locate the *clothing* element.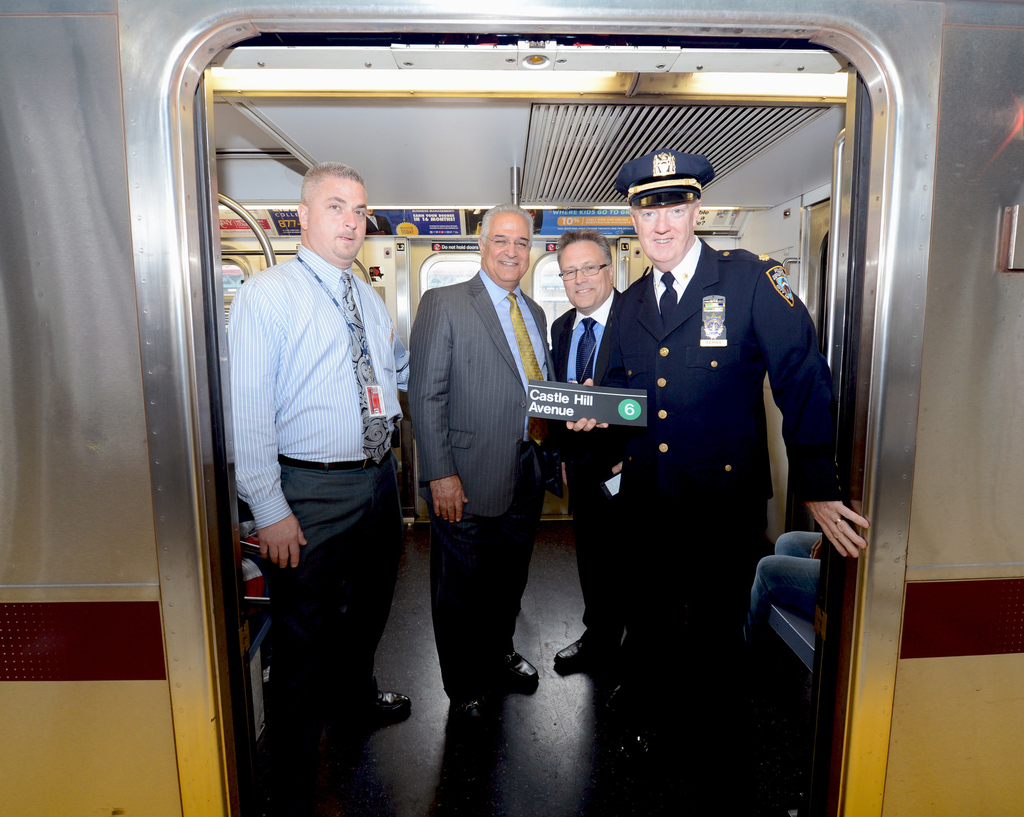
Element bbox: (x1=742, y1=524, x2=830, y2=631).
